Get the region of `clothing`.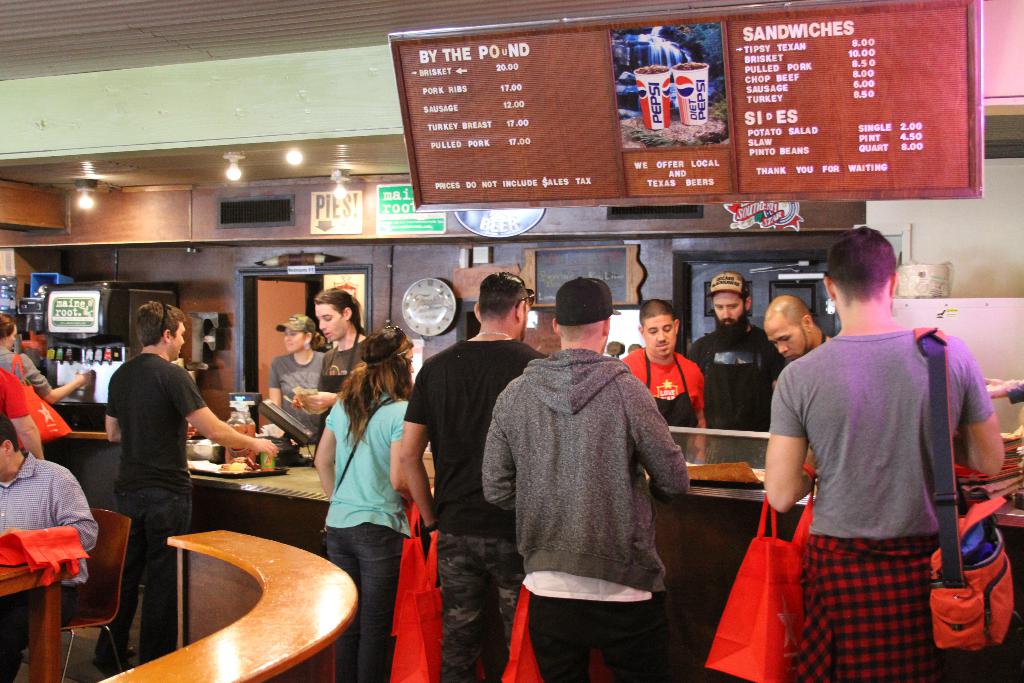
bbox(106, 350, 206, 681).
